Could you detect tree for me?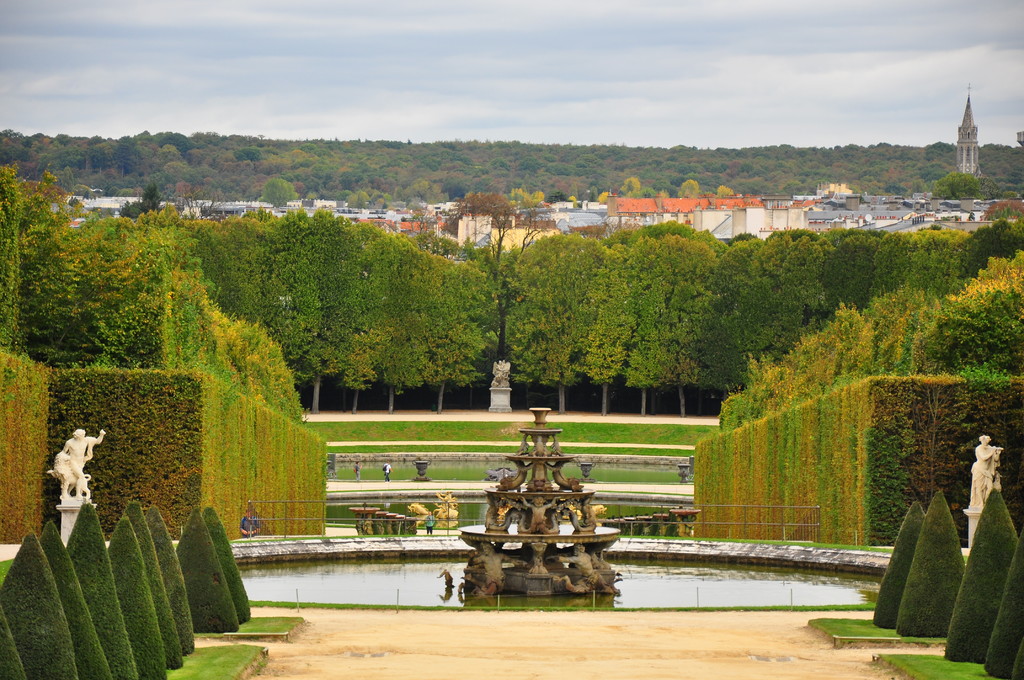
Detection result: select_region(681, 179, 698, 198).
